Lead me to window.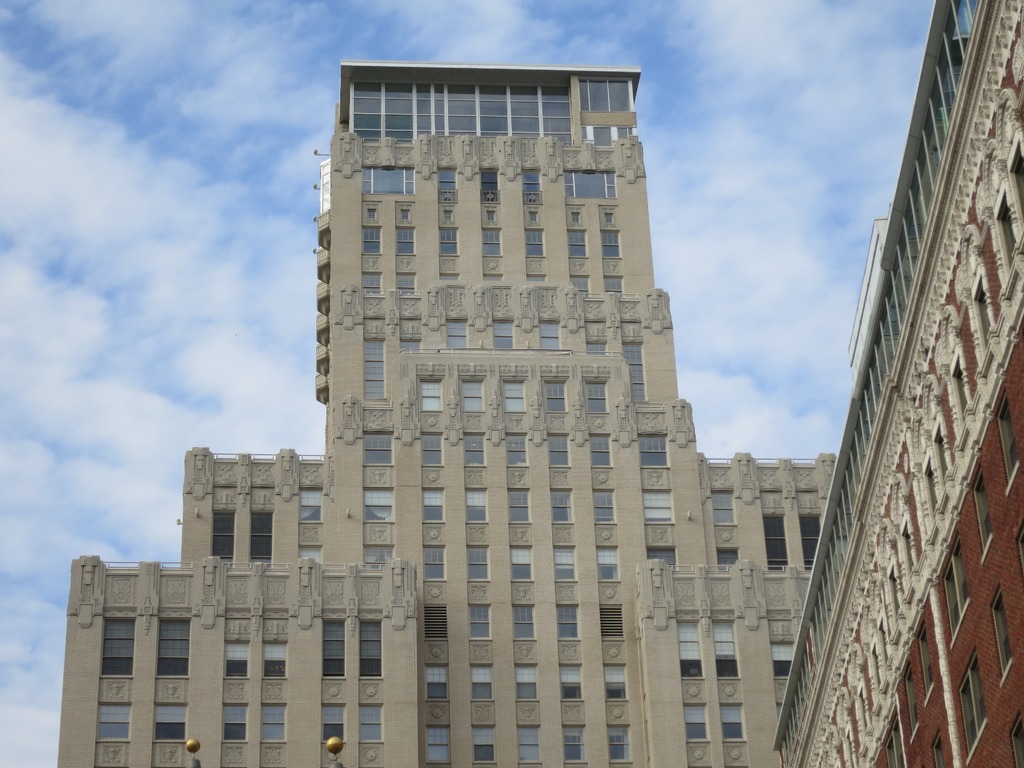
Lead to [398,274,415,297].
